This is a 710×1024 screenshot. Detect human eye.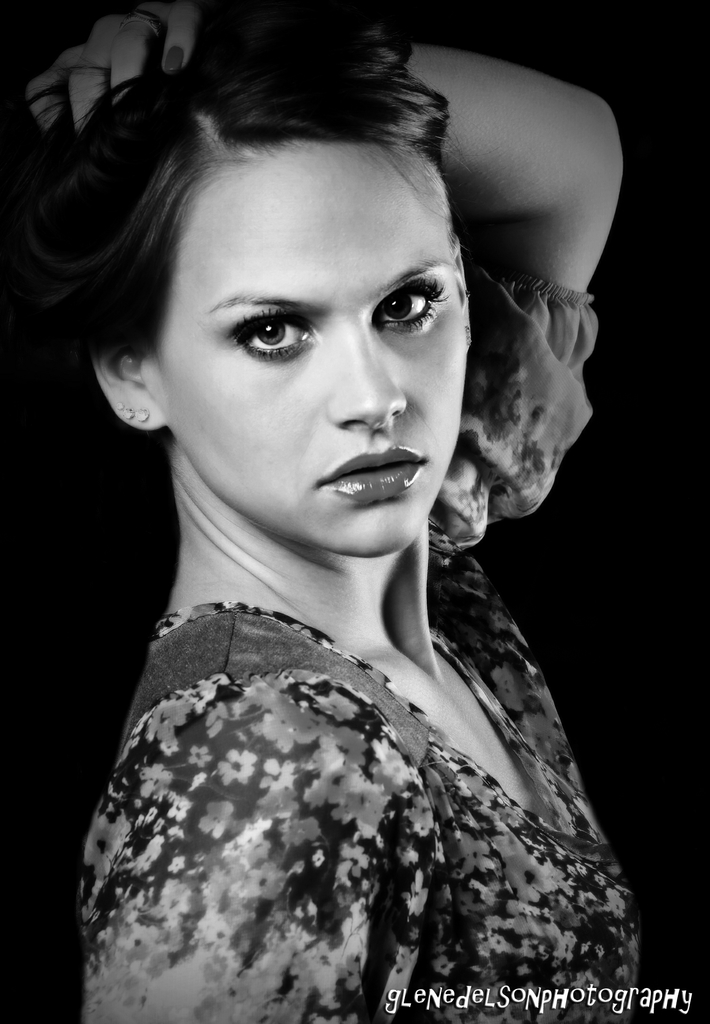
pyautogui.locateOnScreen(220, 303, 316, 366).
